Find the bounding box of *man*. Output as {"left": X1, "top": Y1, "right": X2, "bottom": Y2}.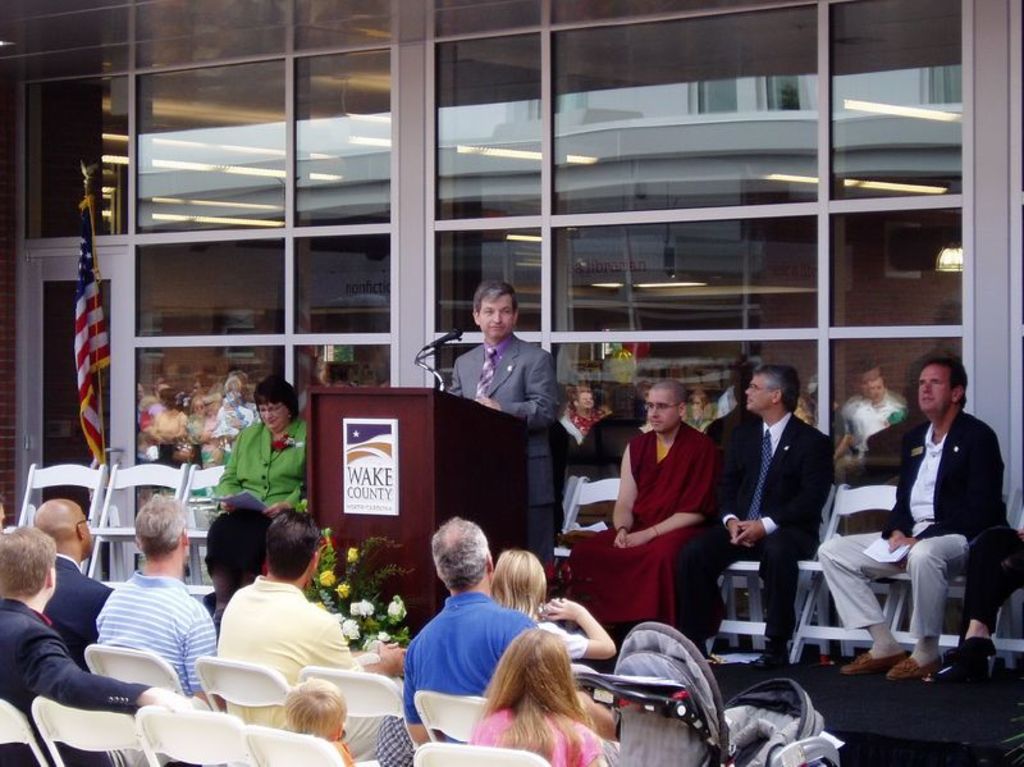
{"left": 451, "top": 275, "right": 559, "bottom": 562}.
